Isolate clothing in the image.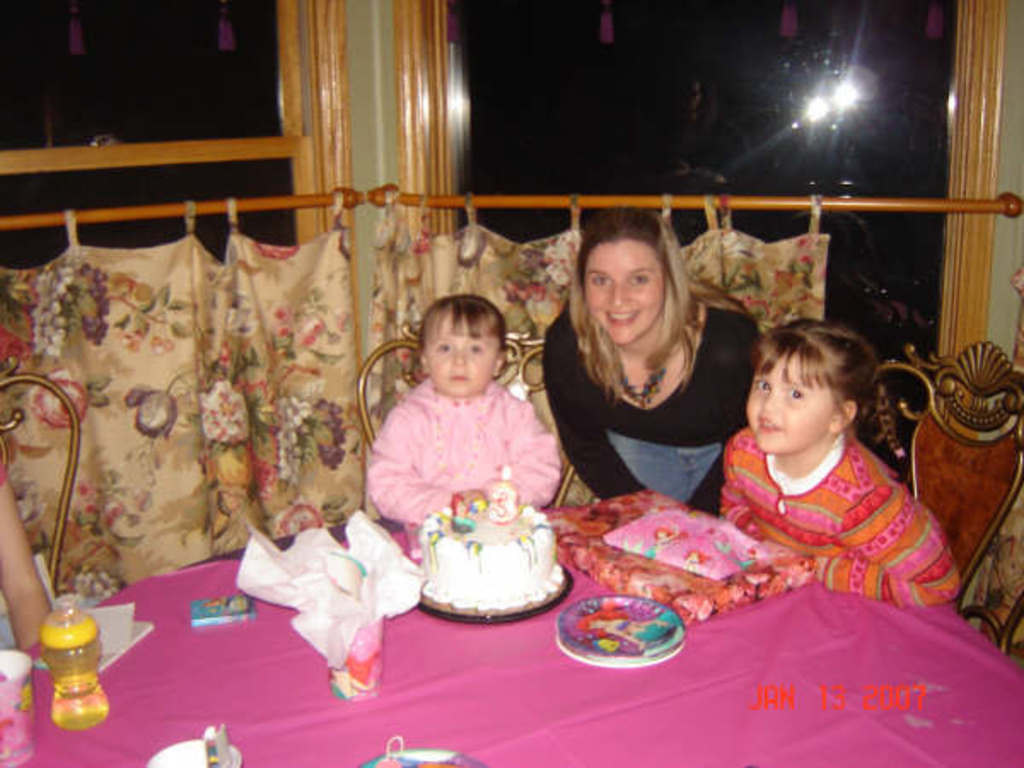
Isolated region: (x1=2, y1=449, x2=10, y2=485).
